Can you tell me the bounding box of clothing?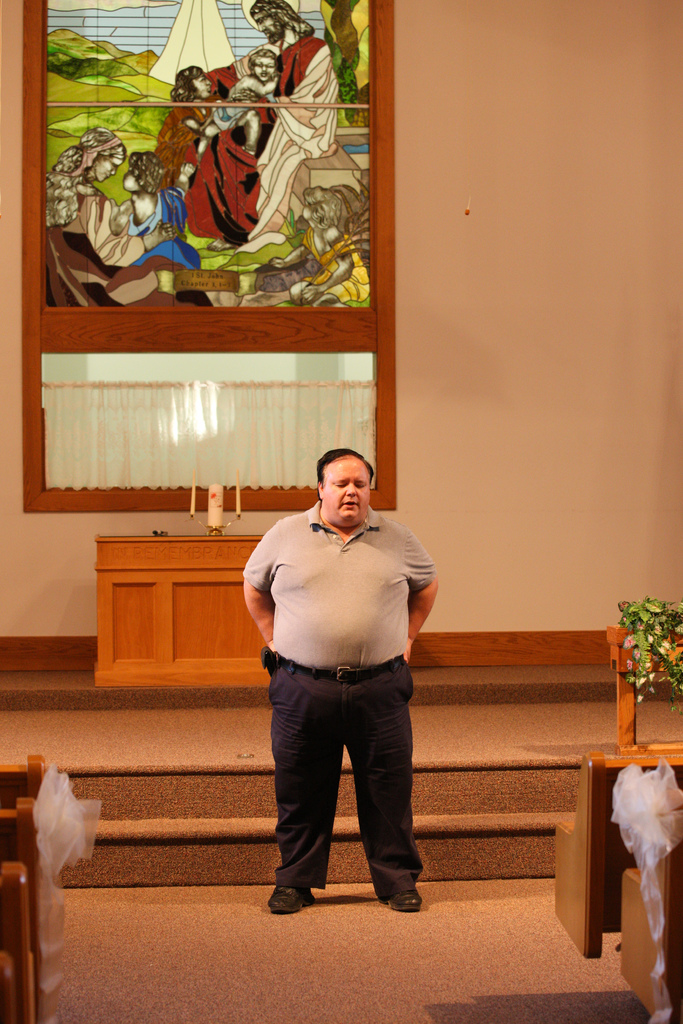
pyautogui.locateOnScreen(183, 125, 267, 239).
